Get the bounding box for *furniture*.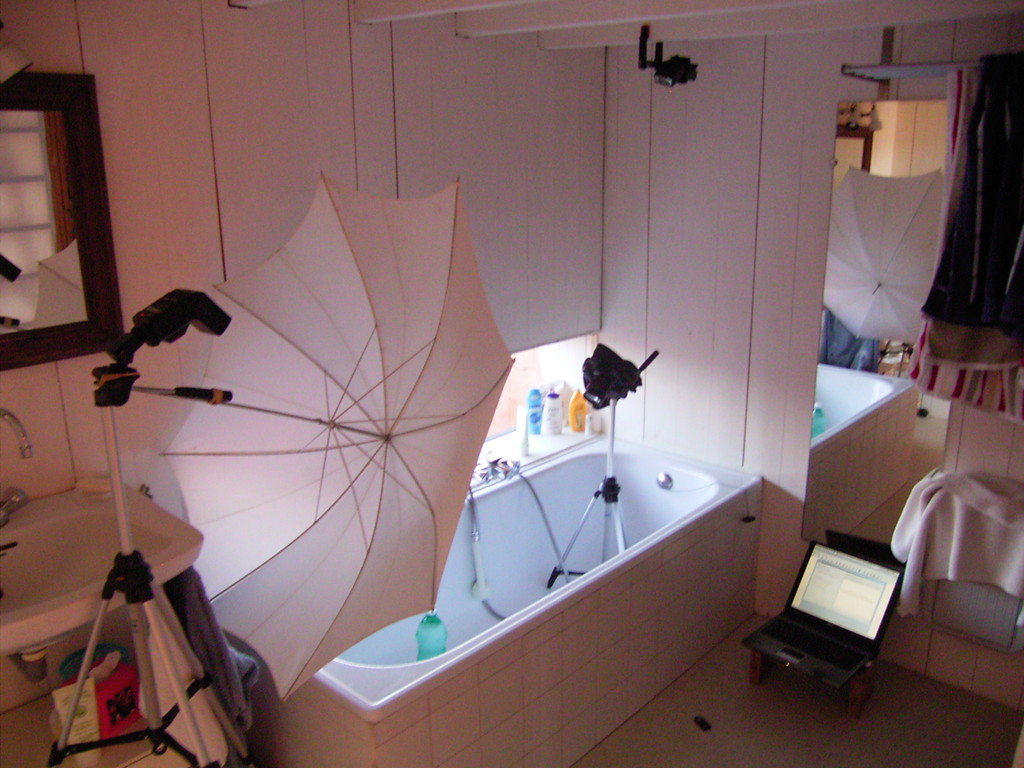
crop(45, 368, 255, 767).
